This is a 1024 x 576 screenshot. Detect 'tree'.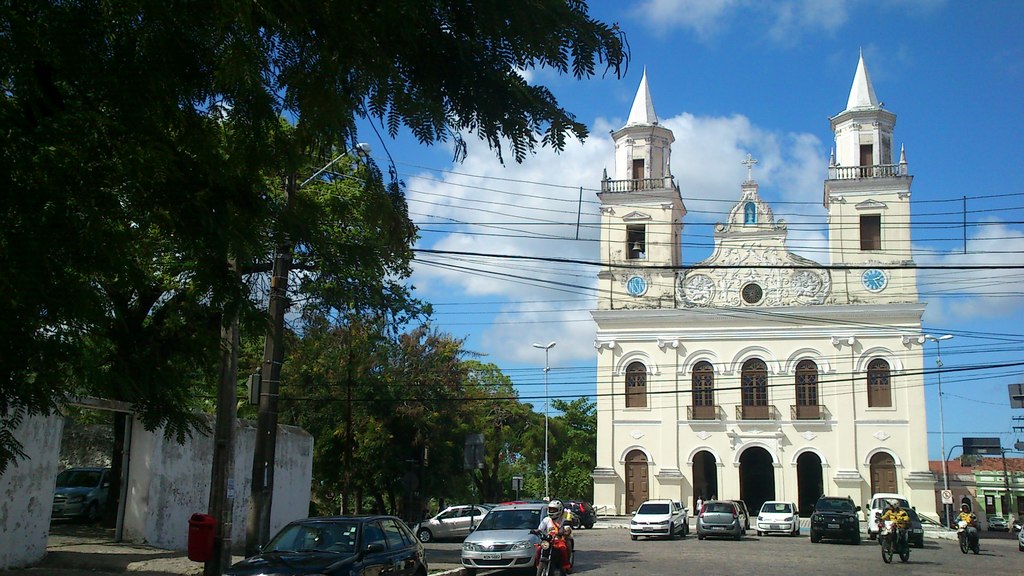
bbox=(511, 396, 550, 503).
